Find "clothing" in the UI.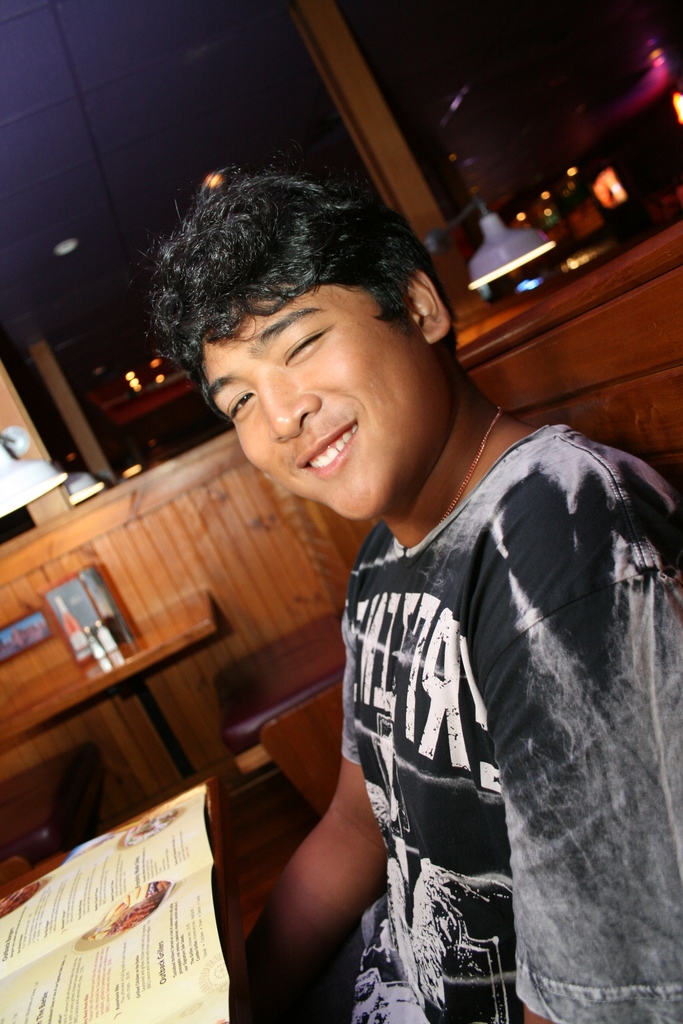
UI element at <box>235,419,682,1023</box>.
